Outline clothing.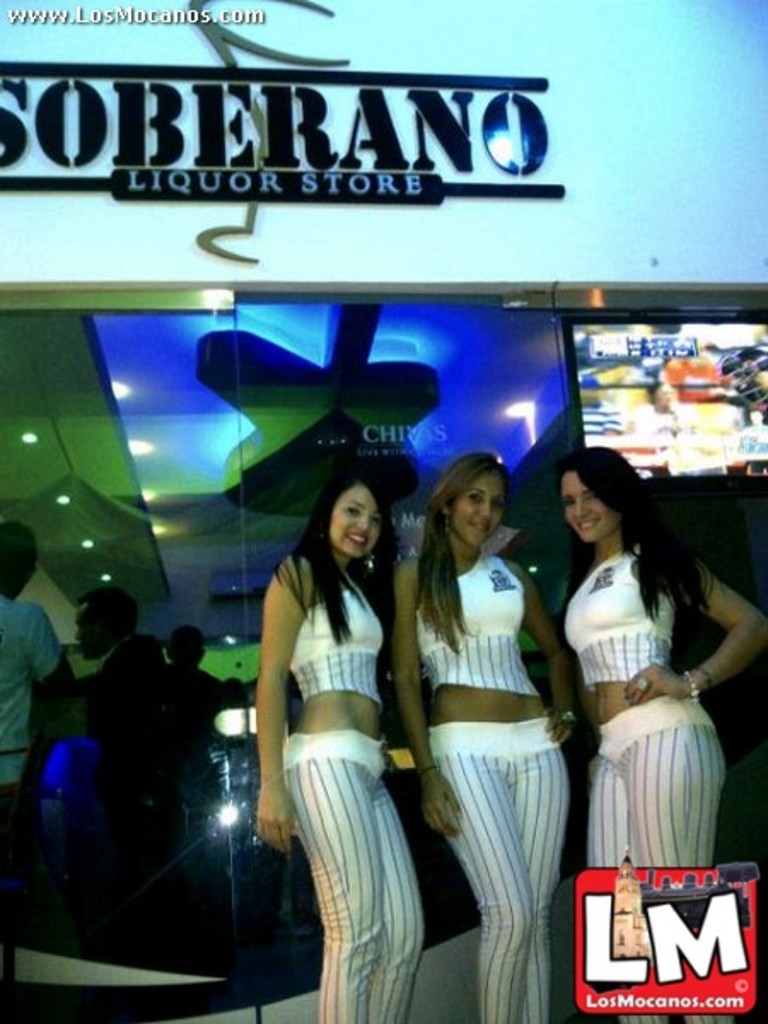
Outline: (x1=561, y1=548, x2=732, y2=1022).
